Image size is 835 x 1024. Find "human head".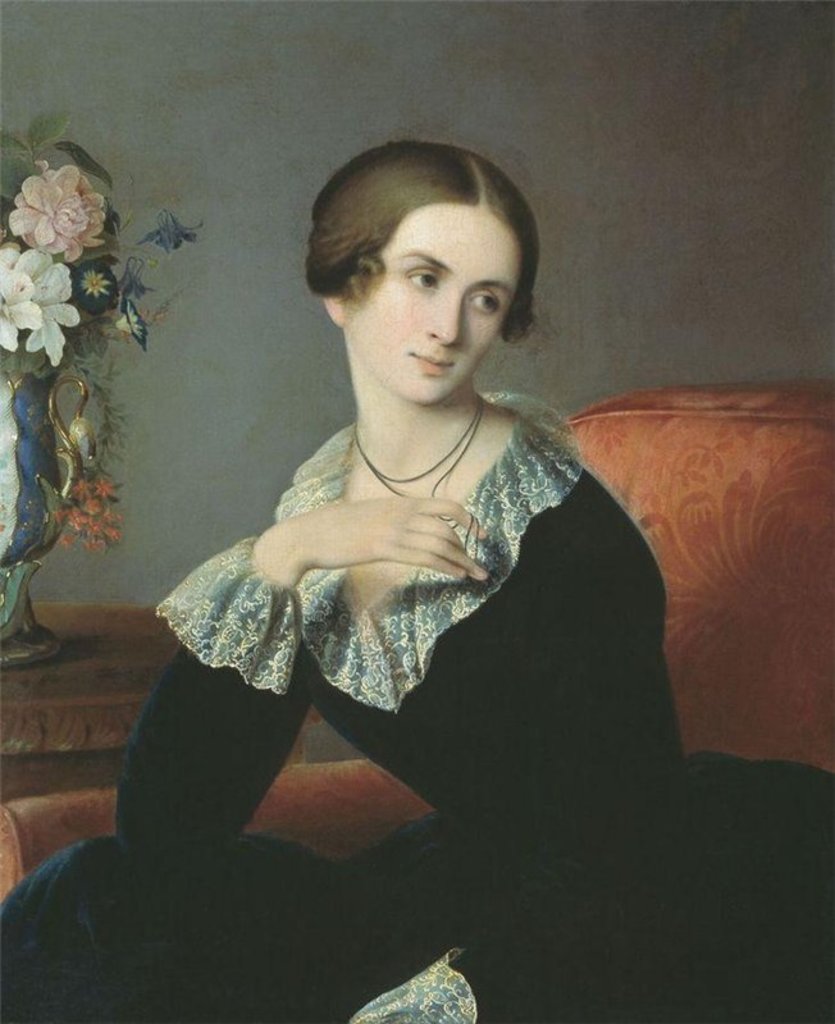
[309,120,534,381].
